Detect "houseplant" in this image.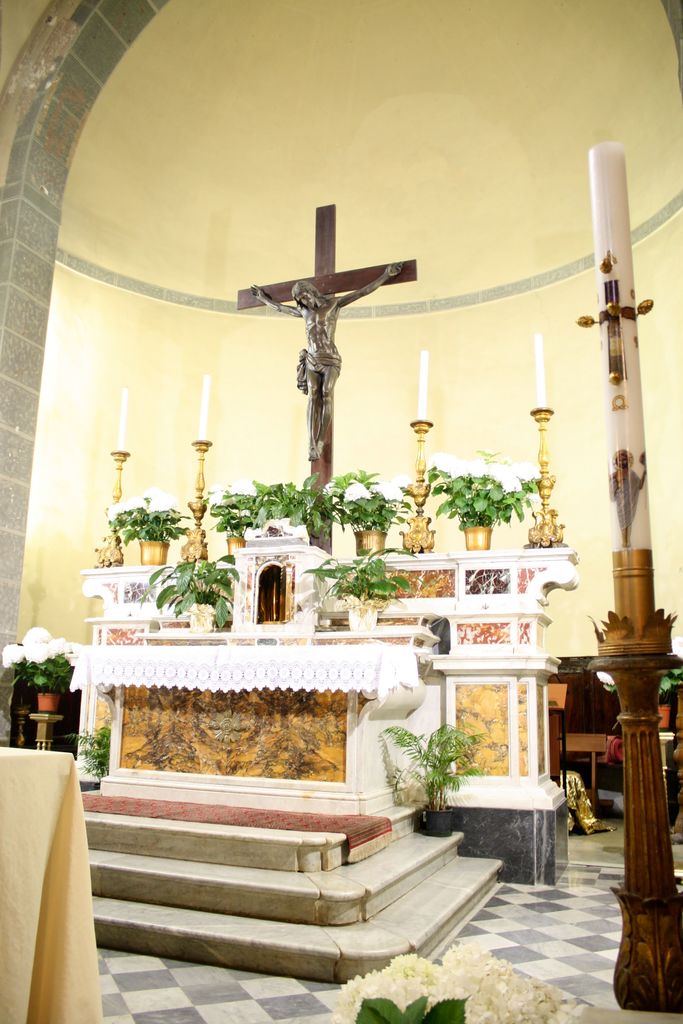
Detection: Rect(155, 548, 245, 632).
